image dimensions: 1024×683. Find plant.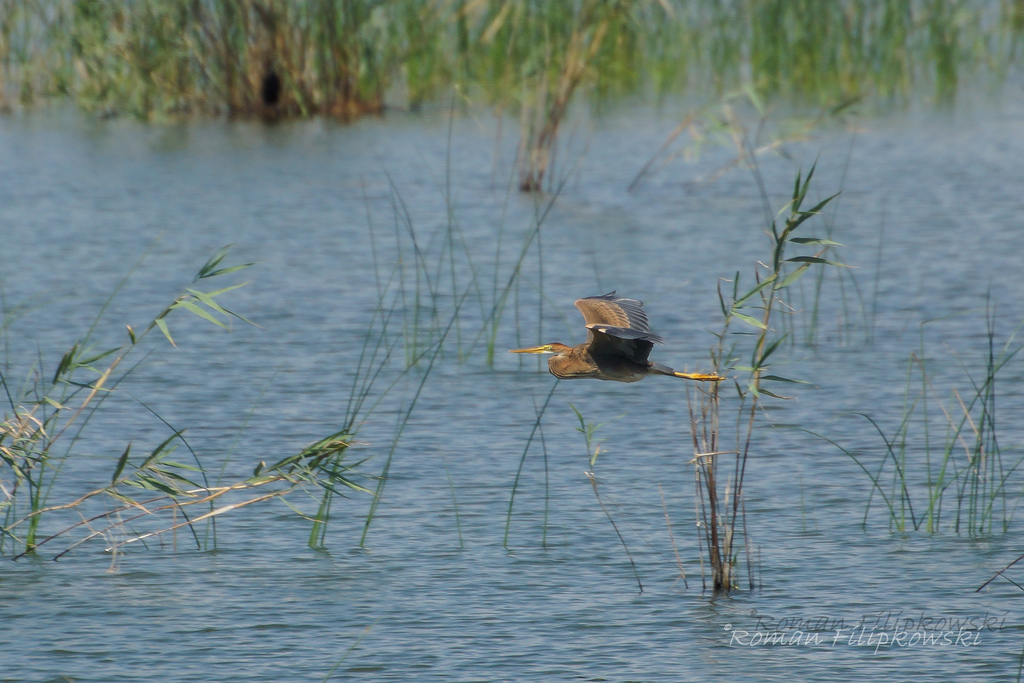
(x1=378, y1=73, x2=604, y2=372).
